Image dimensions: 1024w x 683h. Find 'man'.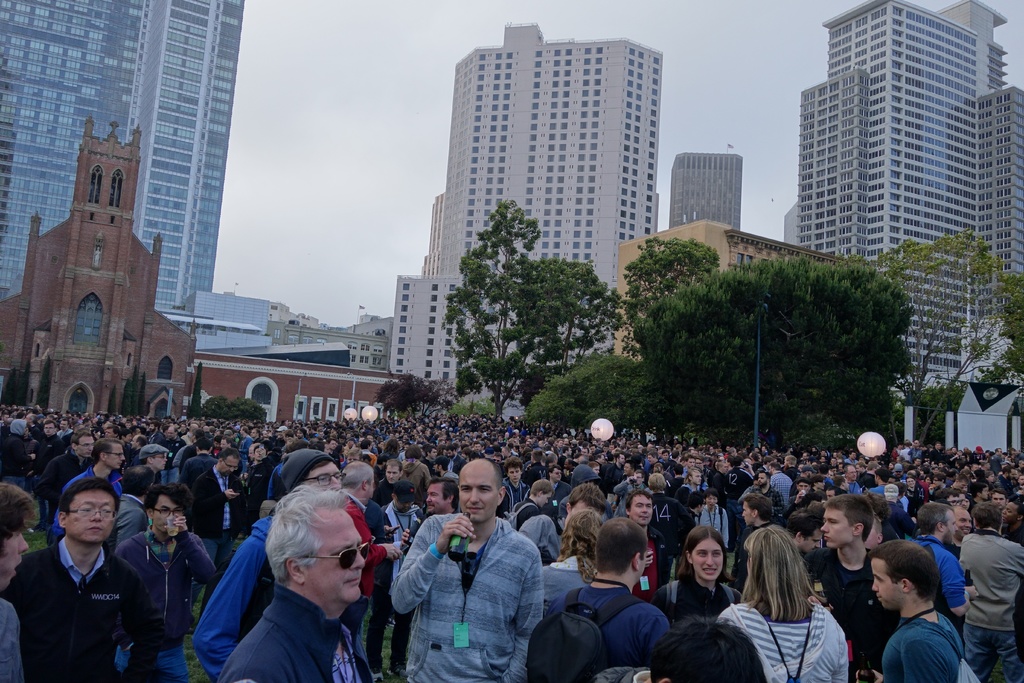
(x1=568, y1=485, x2=611, y2=513).
